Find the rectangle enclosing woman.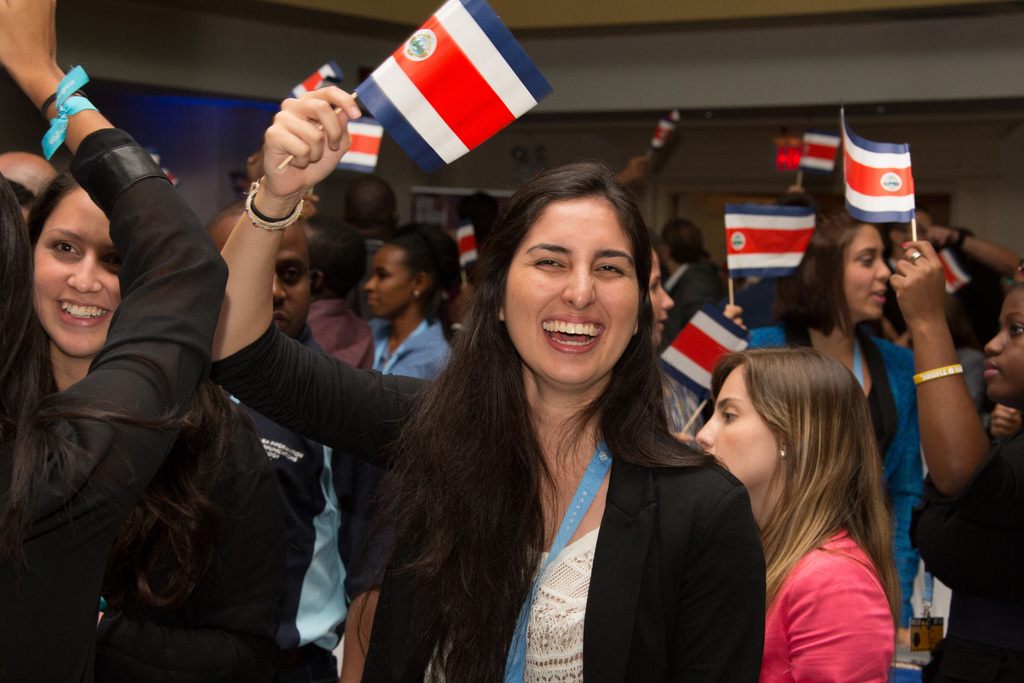
region(25, 165, 285, 682).
